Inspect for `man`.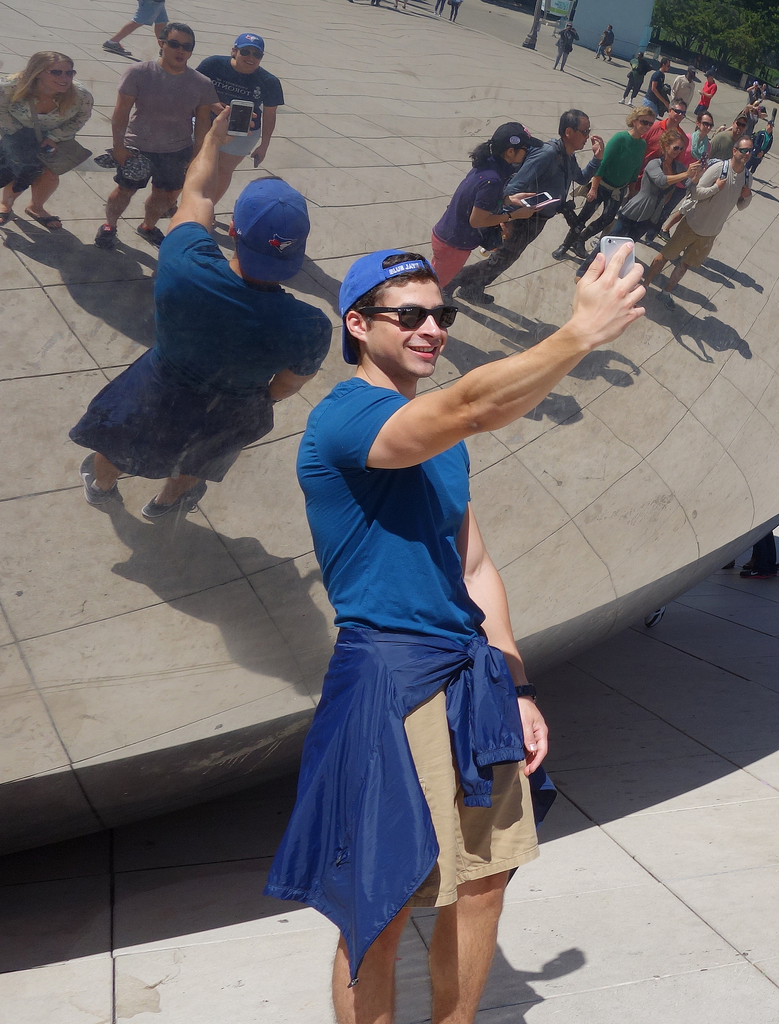
Inspection: region(88, 19, 214, 246).
